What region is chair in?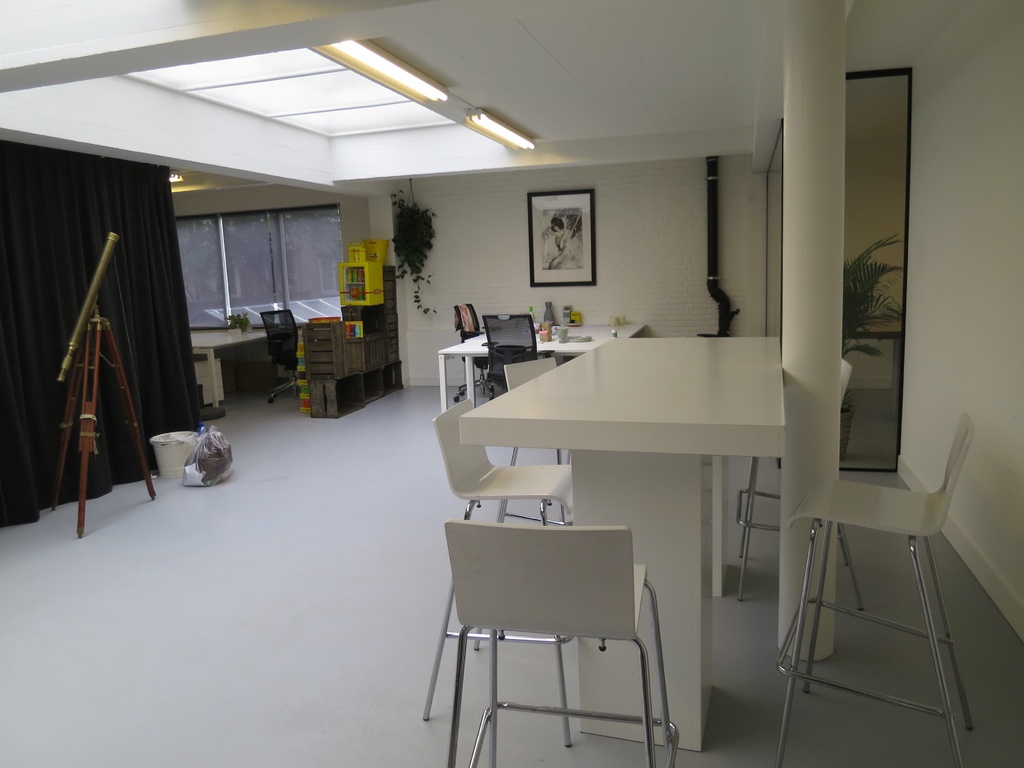
{"x1": 726, "y1": 355, "x2": 874, "y2": 611}.
